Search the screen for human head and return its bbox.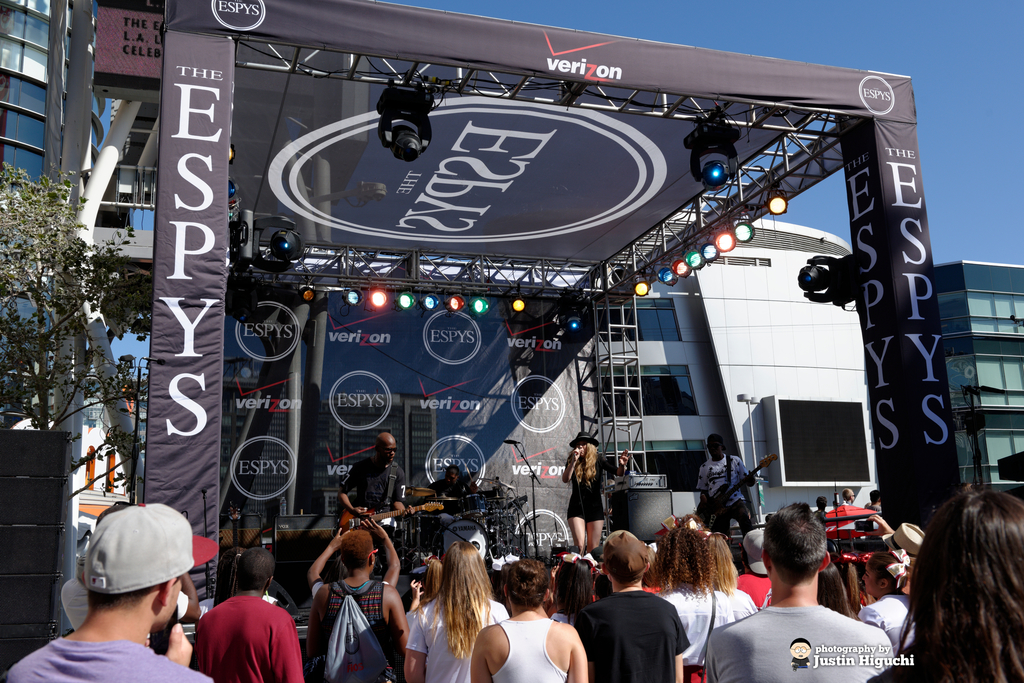
Found: {"x1": 657, "y1": 526, "x2": 707, "y2": 580}.
